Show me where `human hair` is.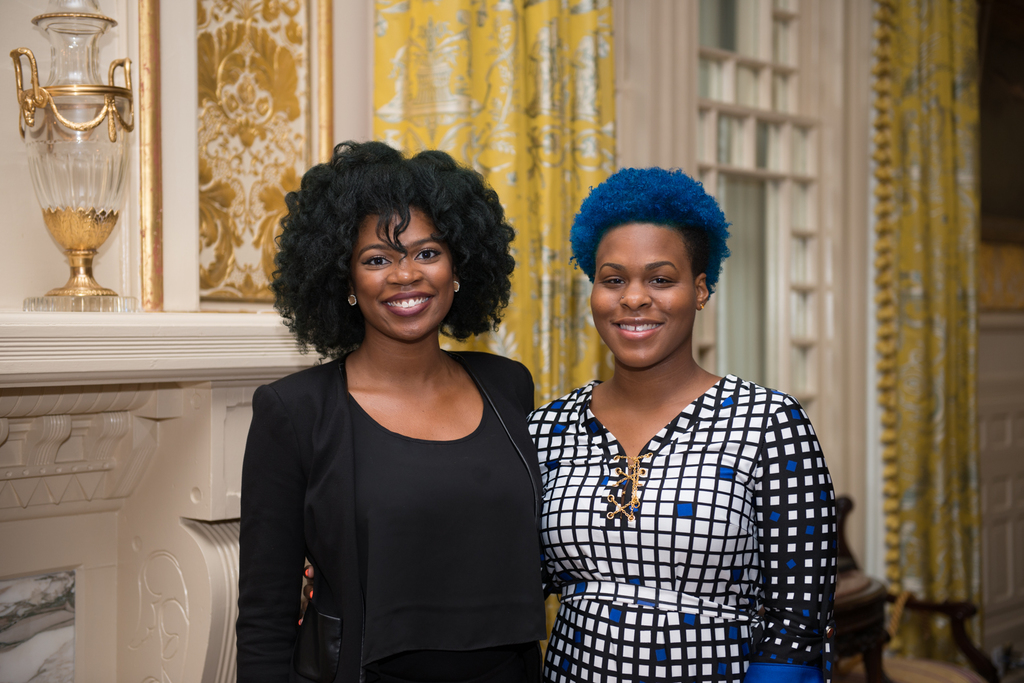
`human hair` is at 571:148:747:328.
